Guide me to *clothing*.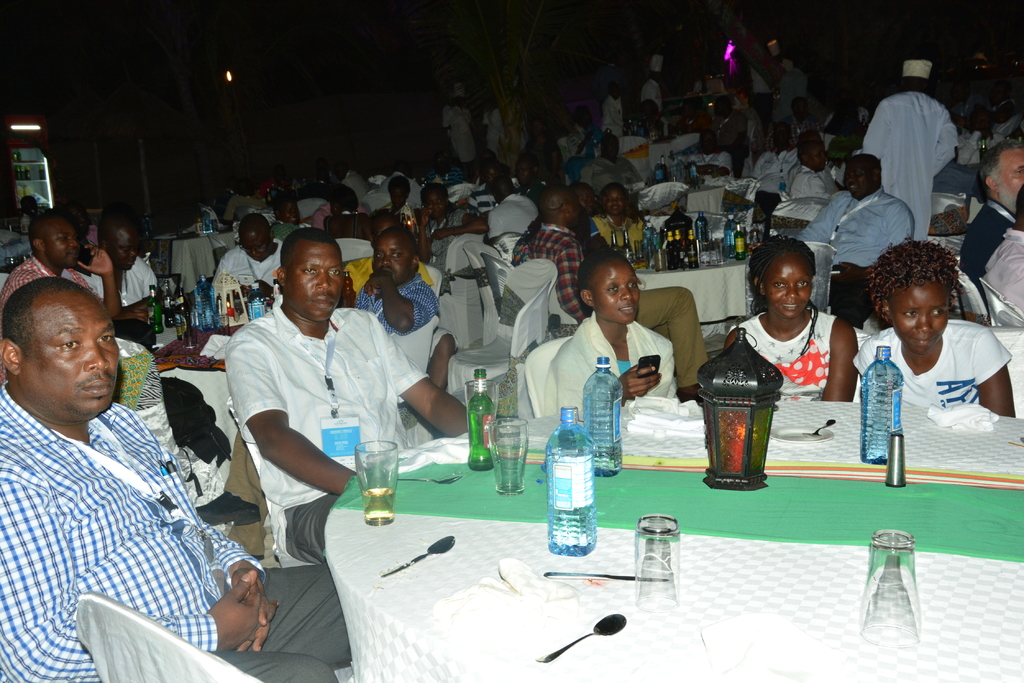
Guidance: 440, 86, 475, 157.
